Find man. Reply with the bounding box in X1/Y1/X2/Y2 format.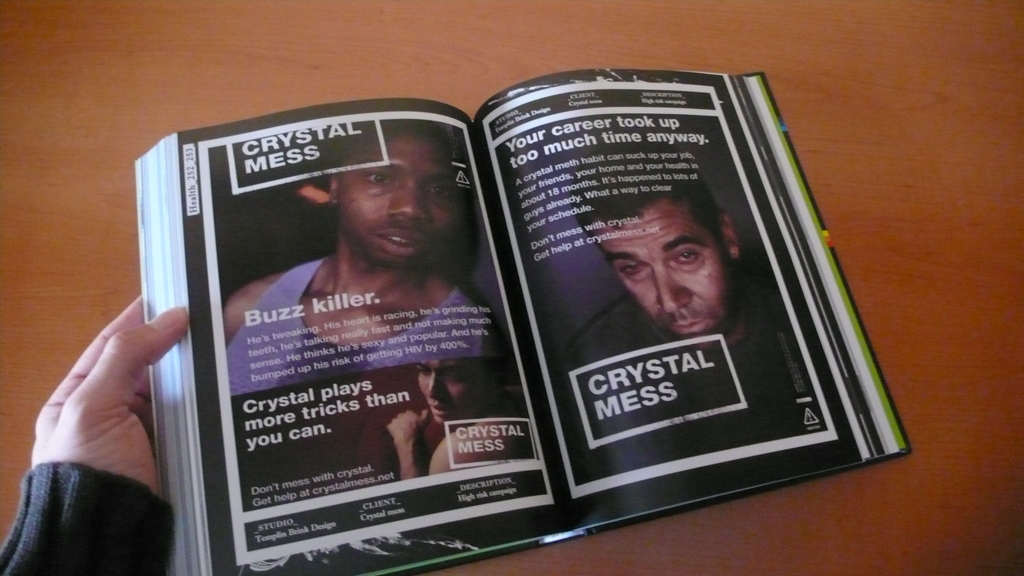
568/136/829/428.
